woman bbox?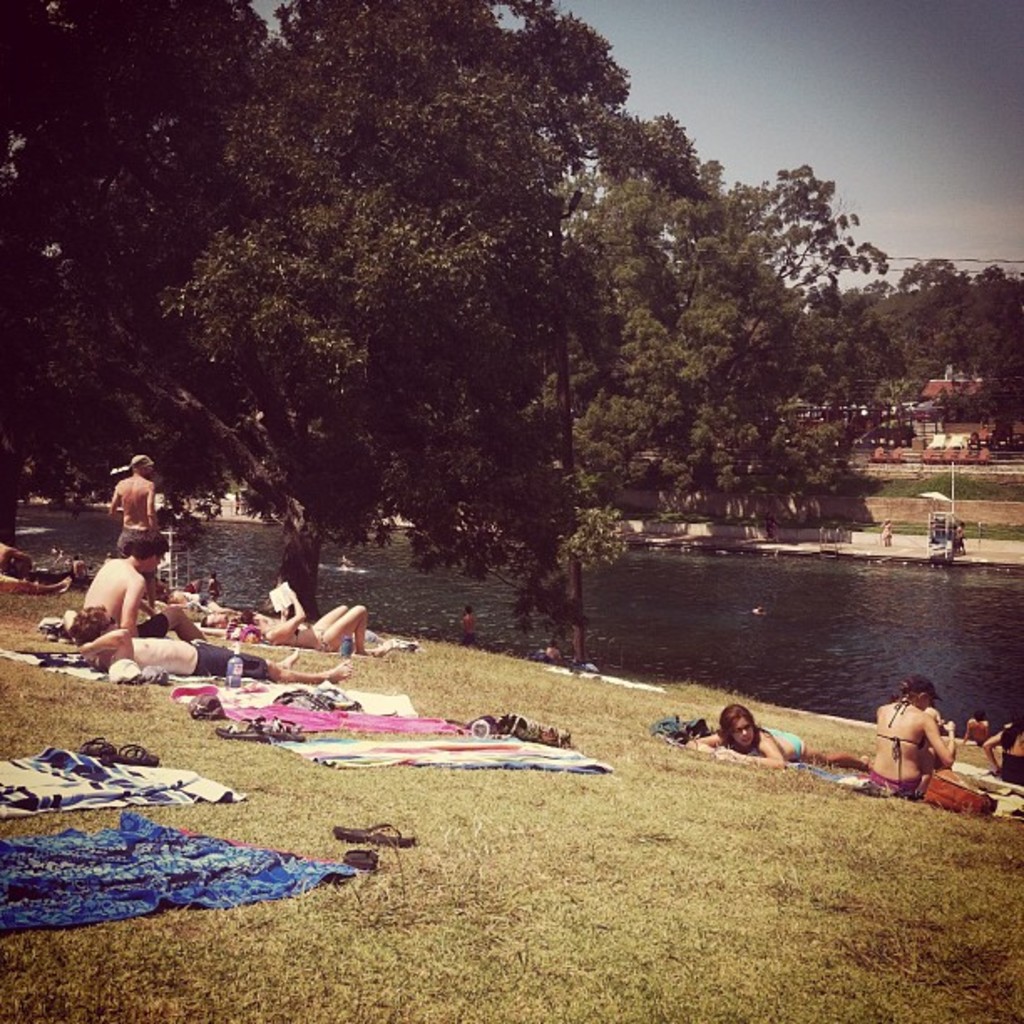
rect(241, 584, 371, 654)
